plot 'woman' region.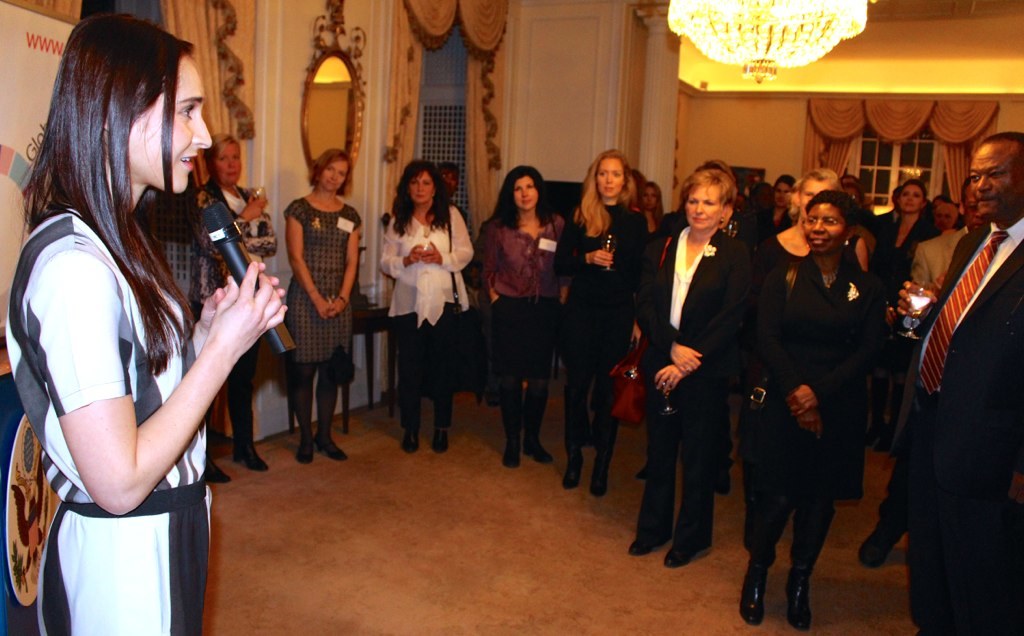
Plotted at Rect(381, 158, 473, 454).
